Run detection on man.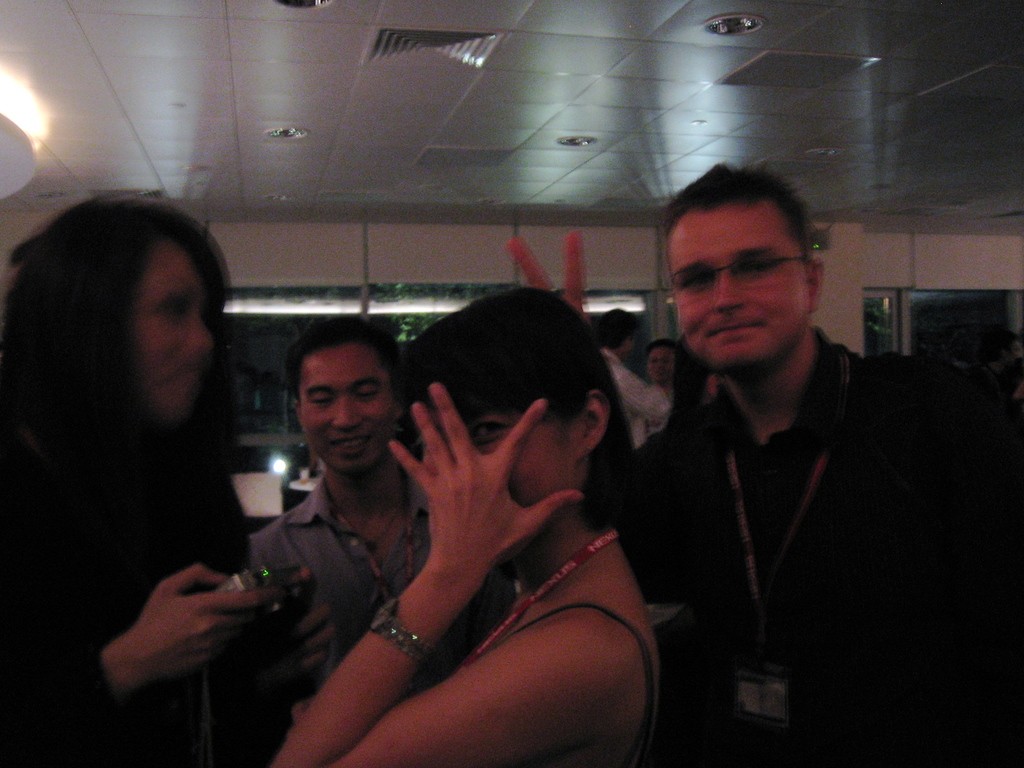
Result: (596,305,675,440).
